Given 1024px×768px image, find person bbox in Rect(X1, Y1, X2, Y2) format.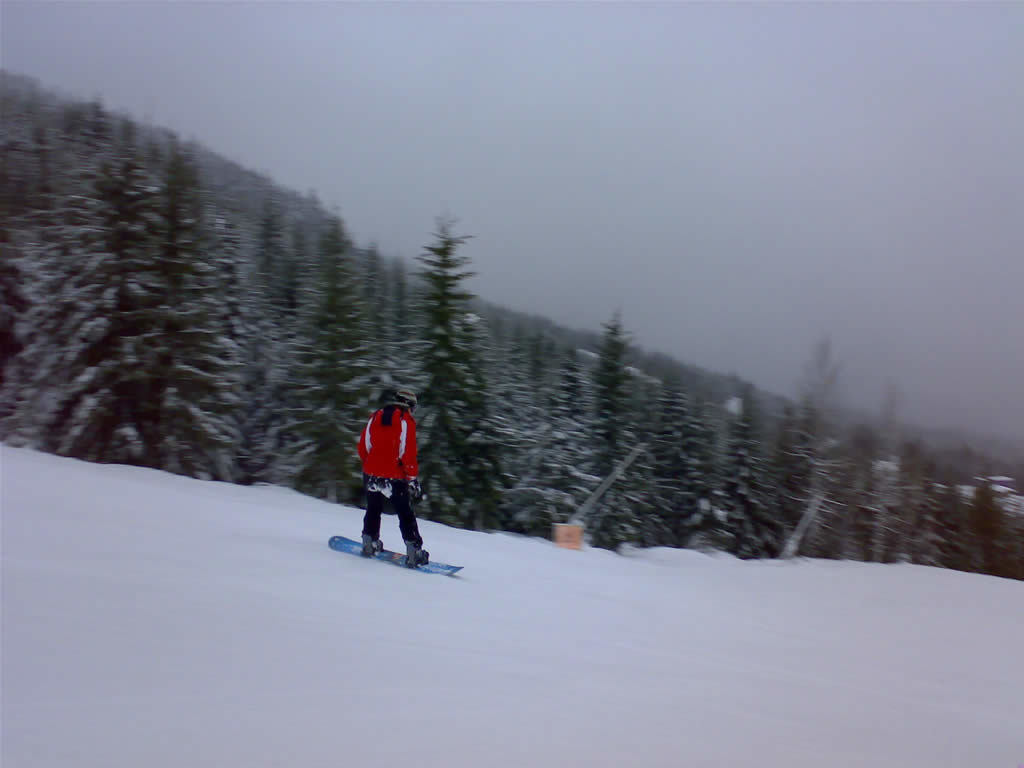
Rect(354, 383, 434, 577).
